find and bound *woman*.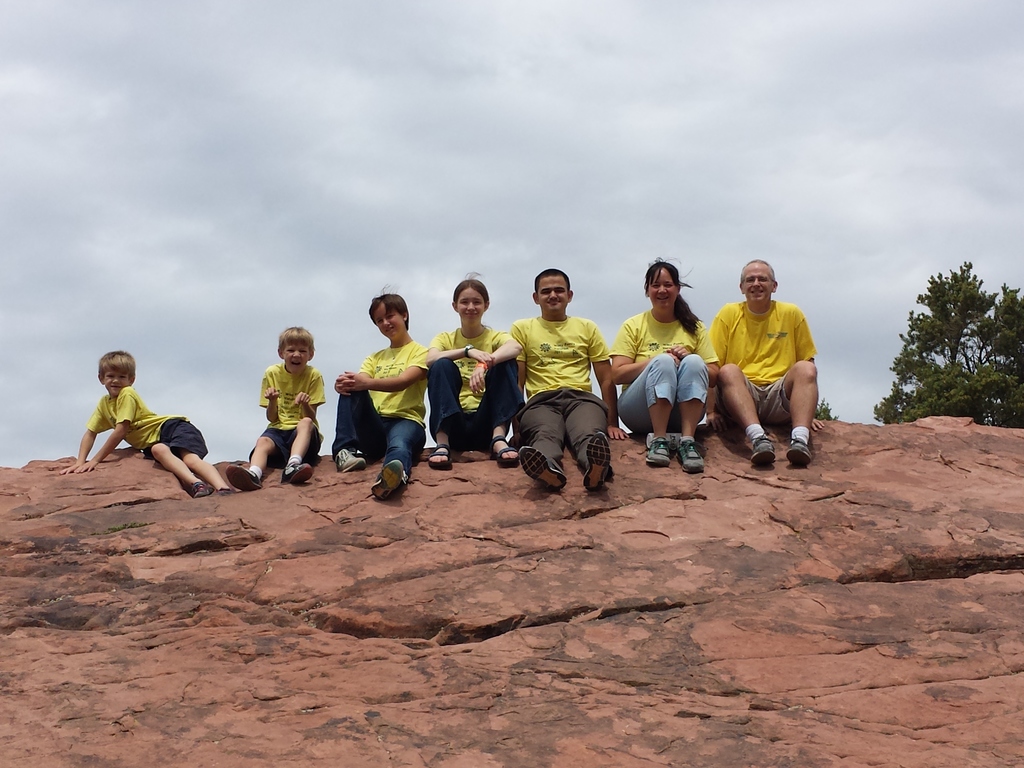
Bound: (x1=422, y1=271, x2=527, y2=470).
